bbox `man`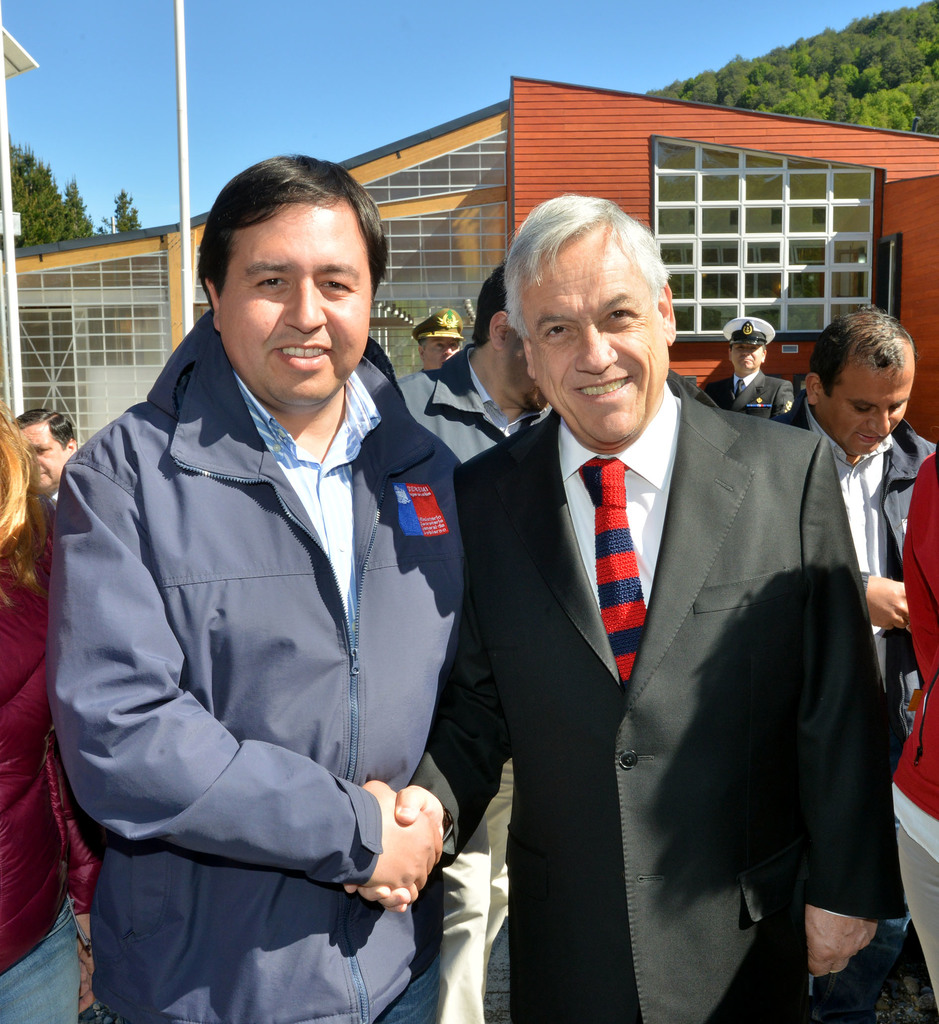
box(54, 145, 493, 1012)
